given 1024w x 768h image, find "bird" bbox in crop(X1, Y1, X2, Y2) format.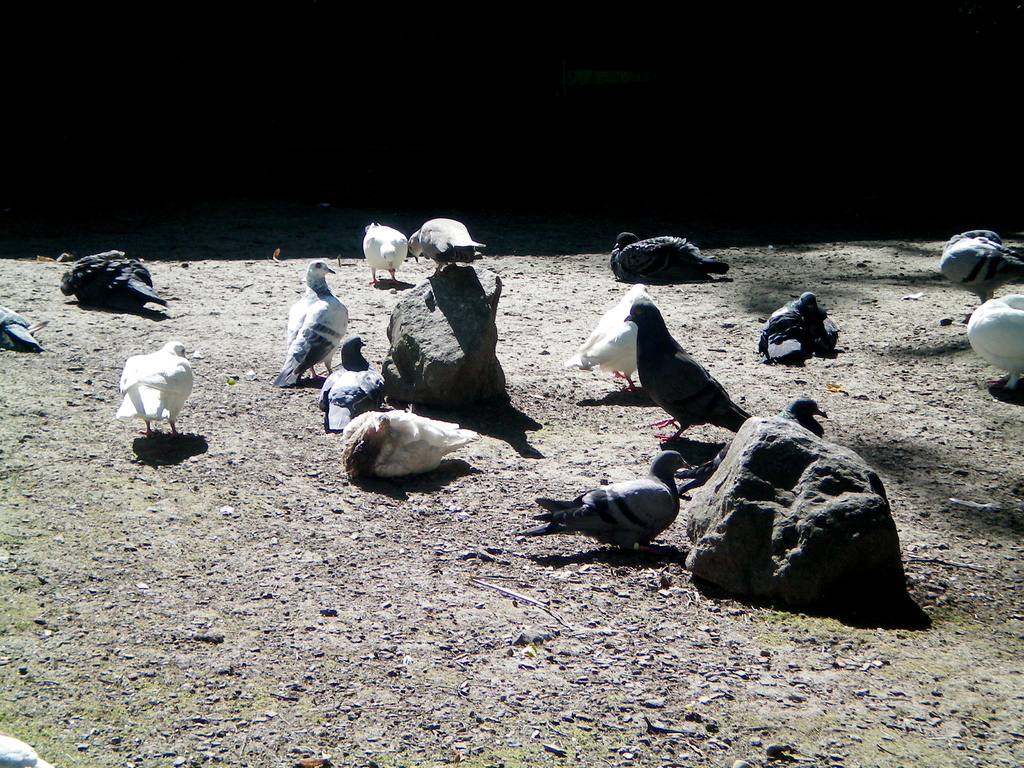
crop(623, 301, 754, 447).
